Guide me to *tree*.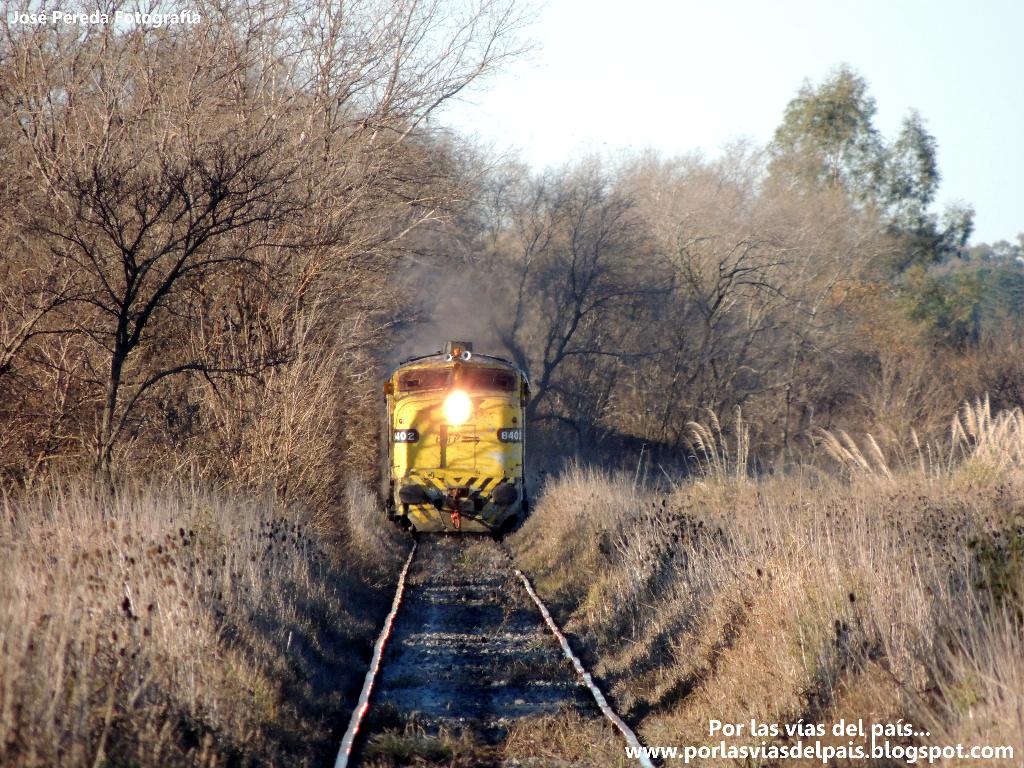
Guidance: x1=532, y1=135, x2=695, y2=426.
